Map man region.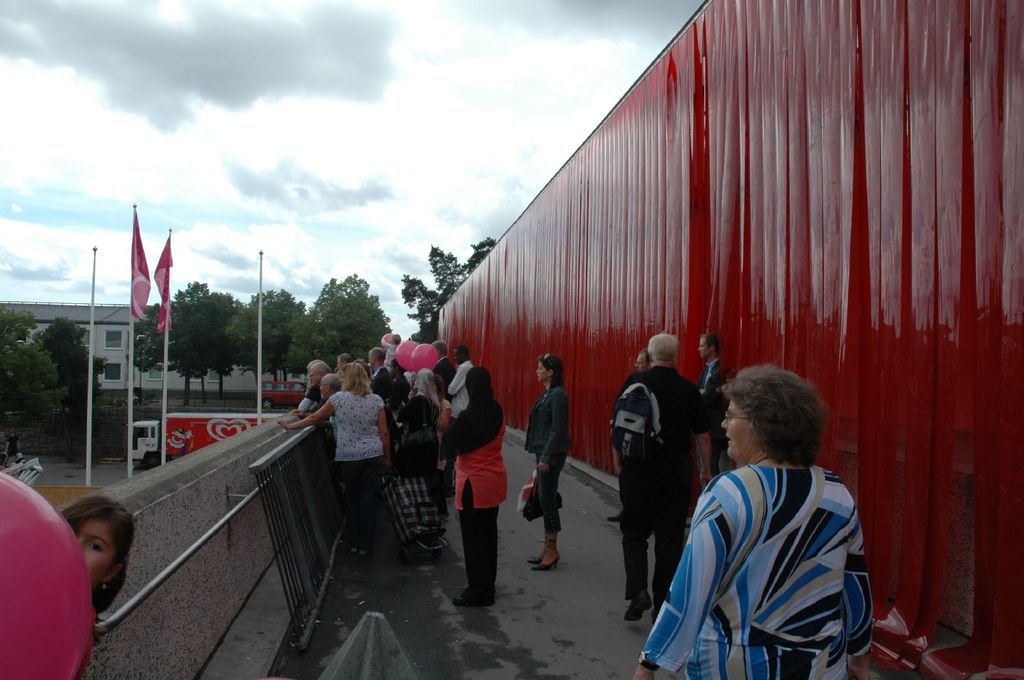
Mapped to (427, 337, 456, 388).
